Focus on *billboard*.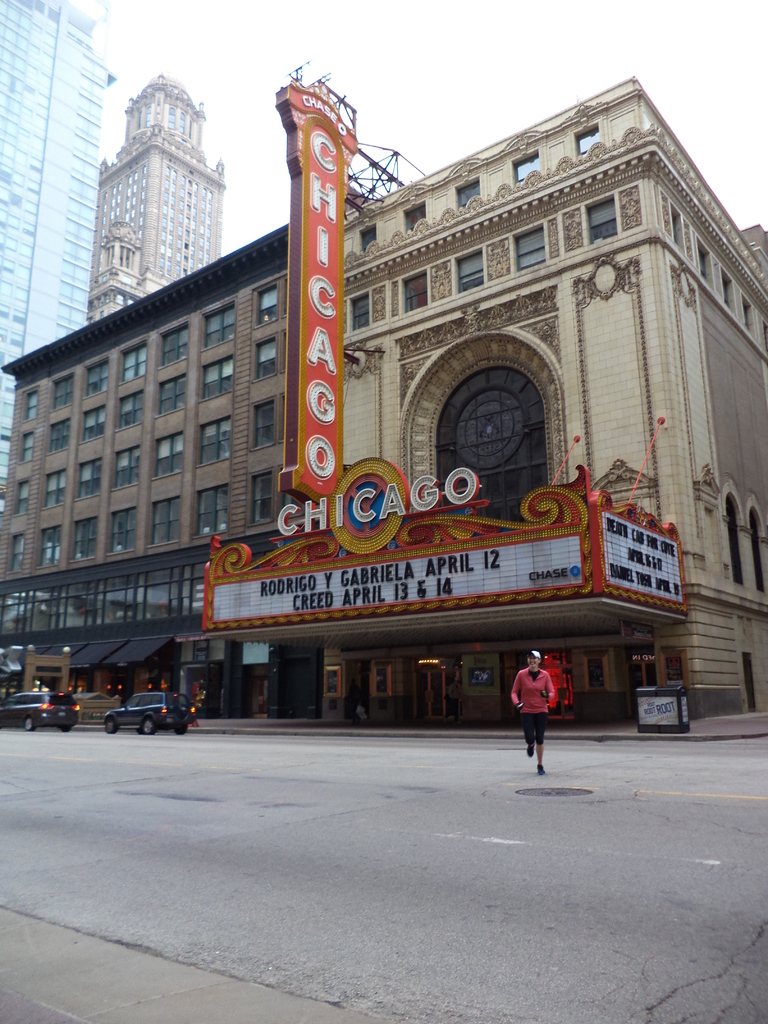
Focused at left=201, top=459, right=684, bottom=623.
